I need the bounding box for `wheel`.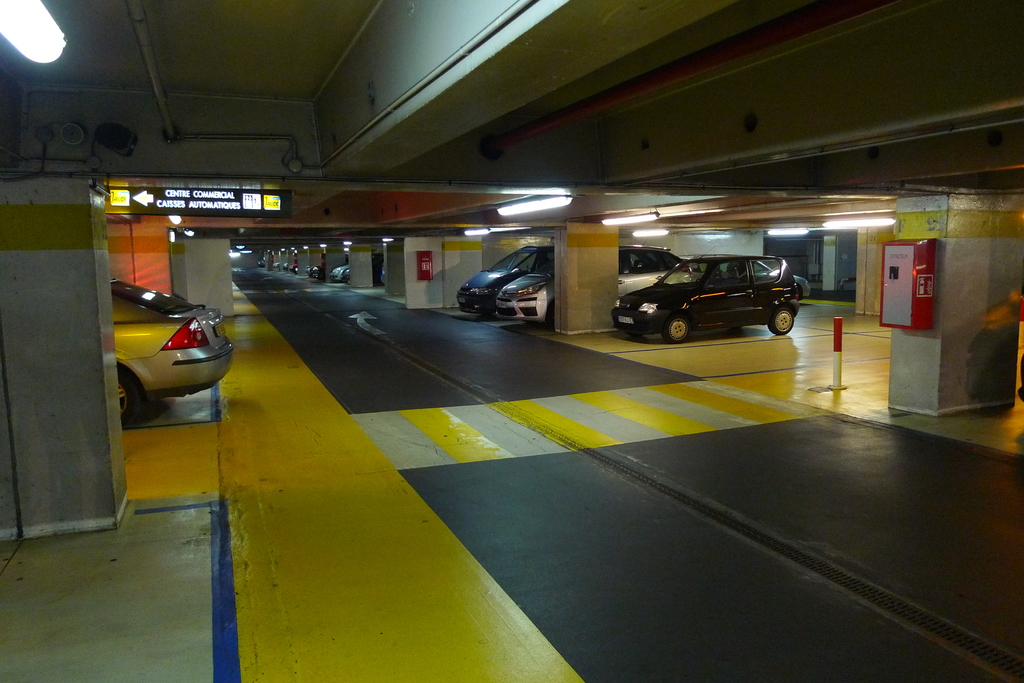
Here it is: 660:312:692:350.
